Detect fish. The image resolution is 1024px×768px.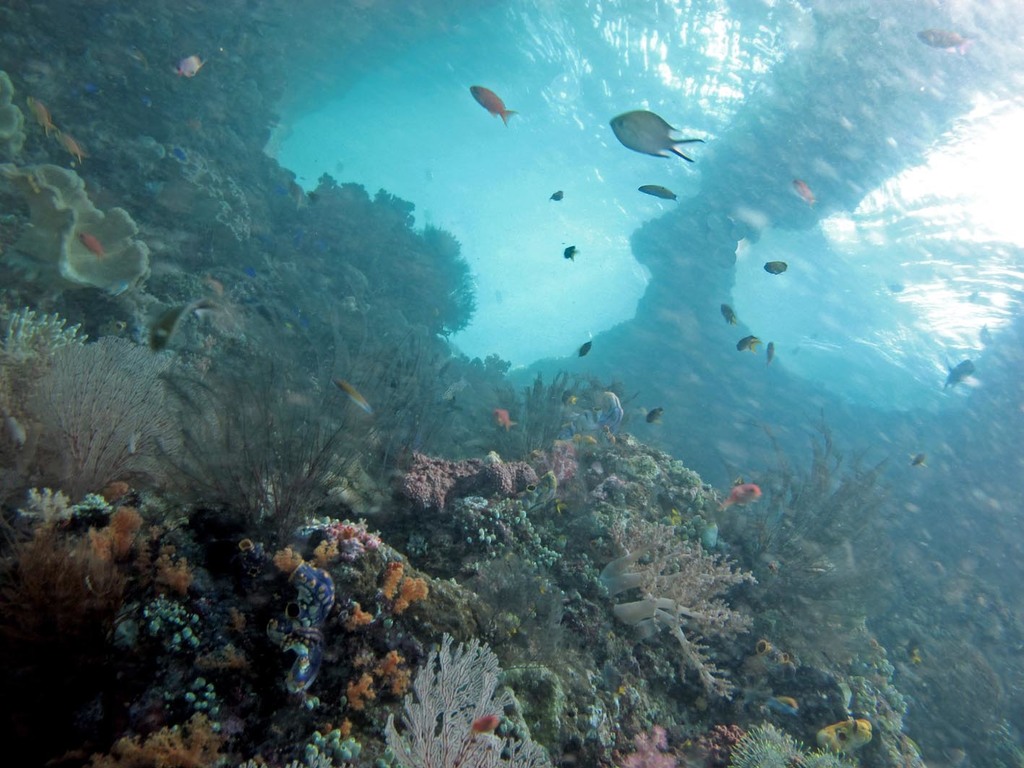
x1=977, y1=323, x2=991, y2=344.
